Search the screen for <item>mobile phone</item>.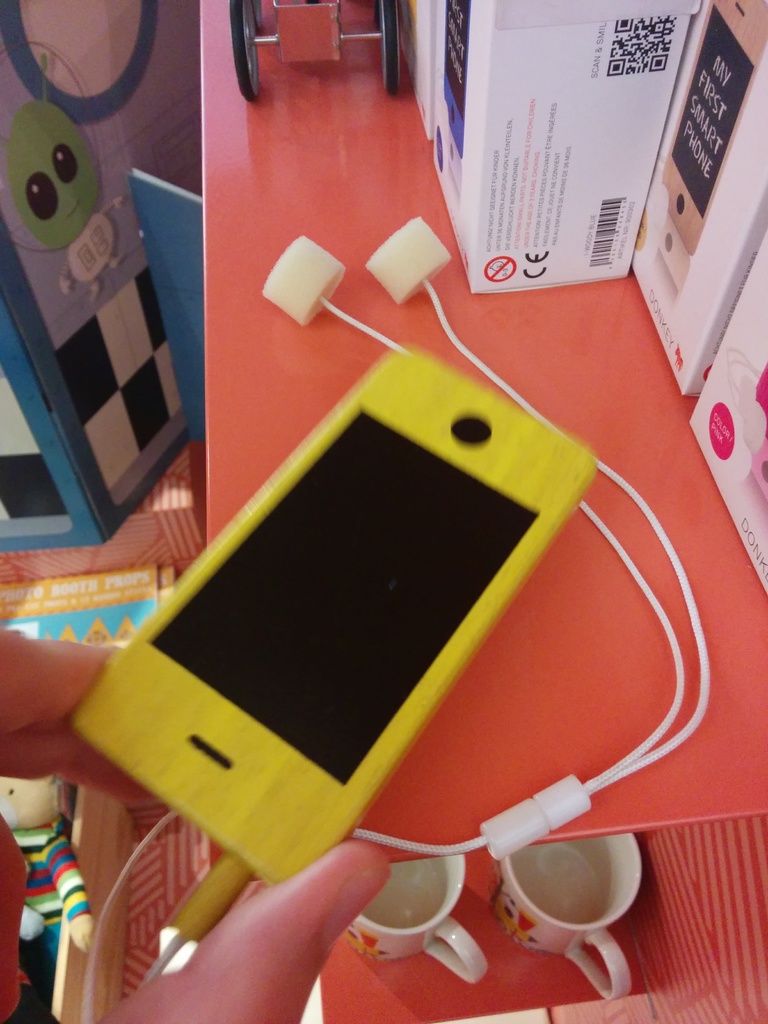
Found at Rect(660, 0, 767, 256).
